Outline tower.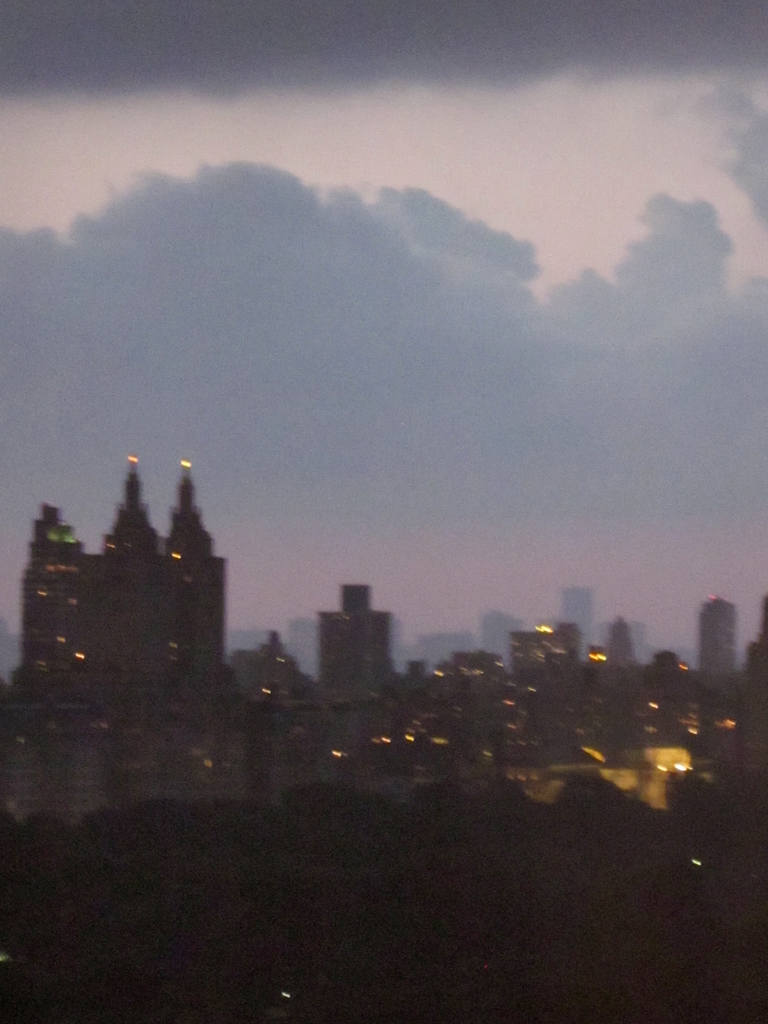
Outline: 18/510/98/713.
